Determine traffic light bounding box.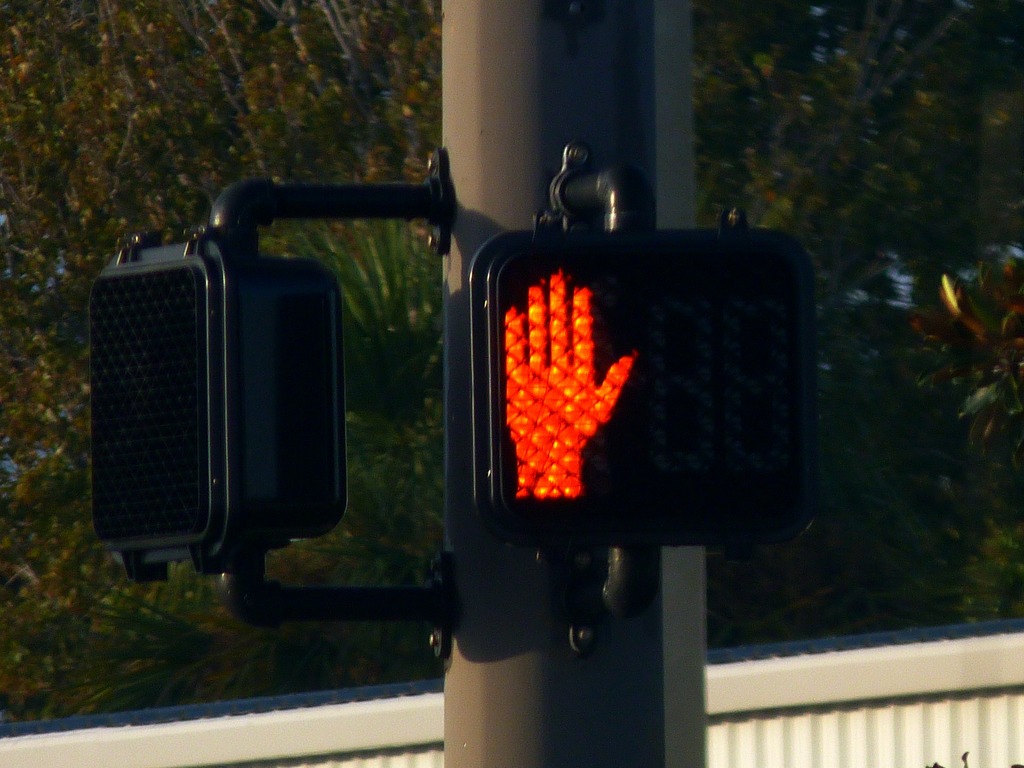
Determined: x1=94 y1=230 x2=347 y2=580.
